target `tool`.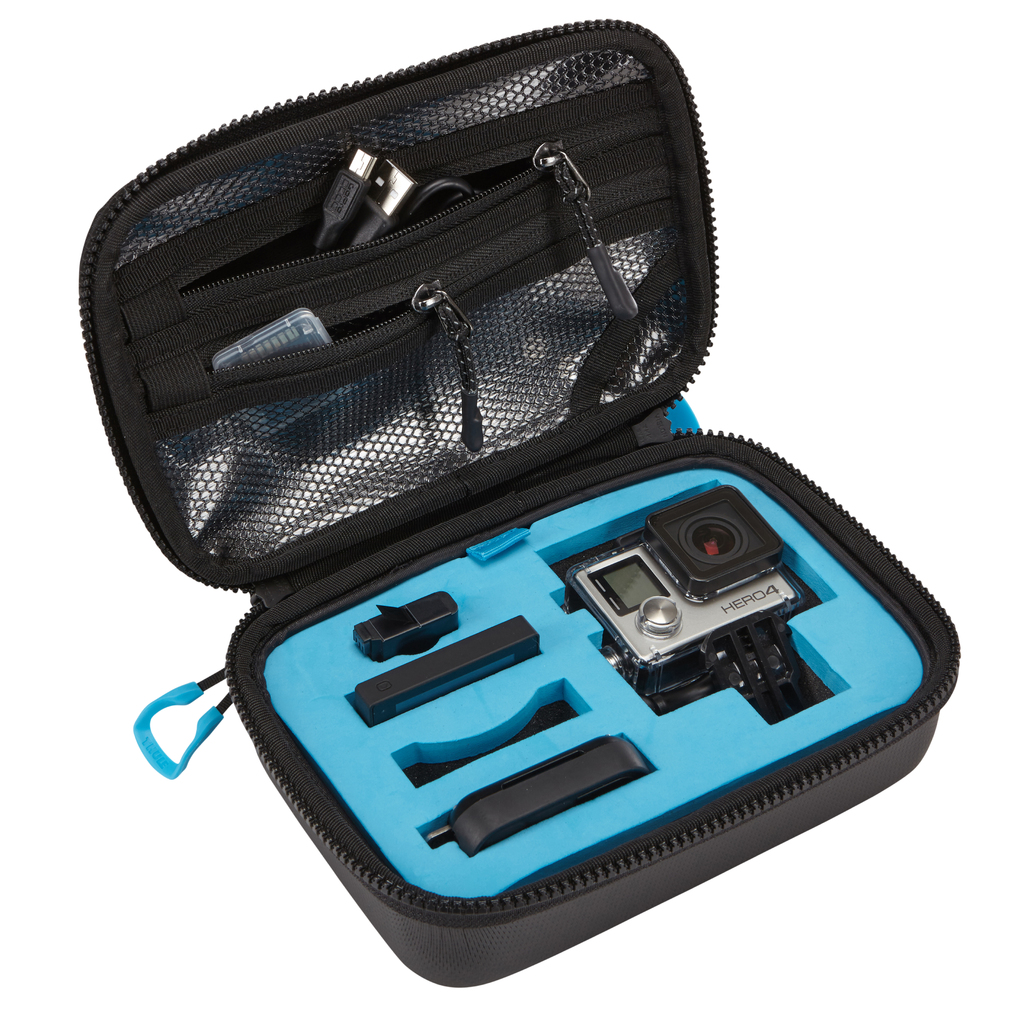
Target region: region(237, 428, 1011, 966).
